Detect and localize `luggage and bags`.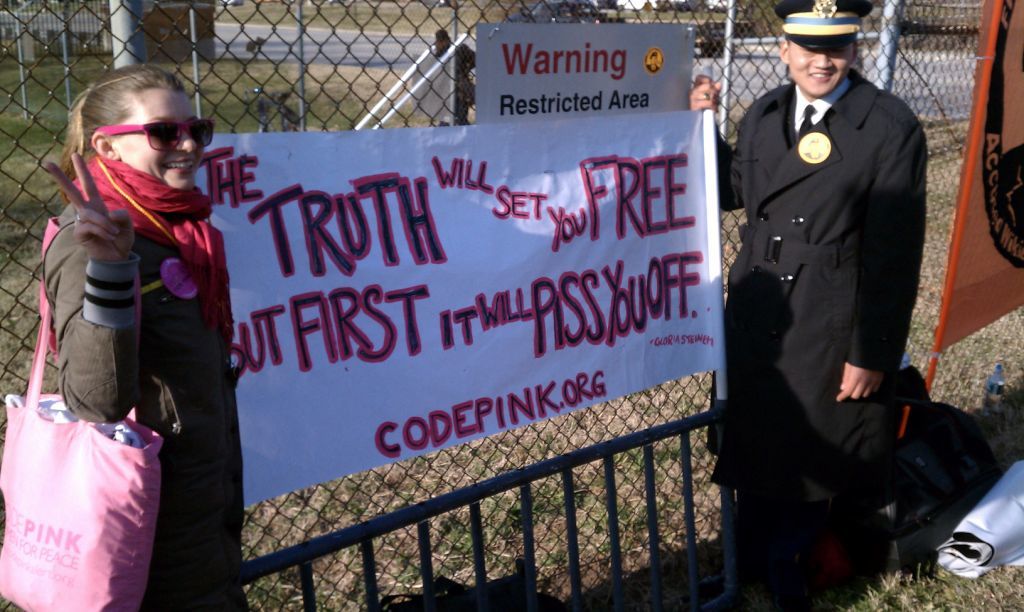
Localized at box=[889, 365, 938, 494].
